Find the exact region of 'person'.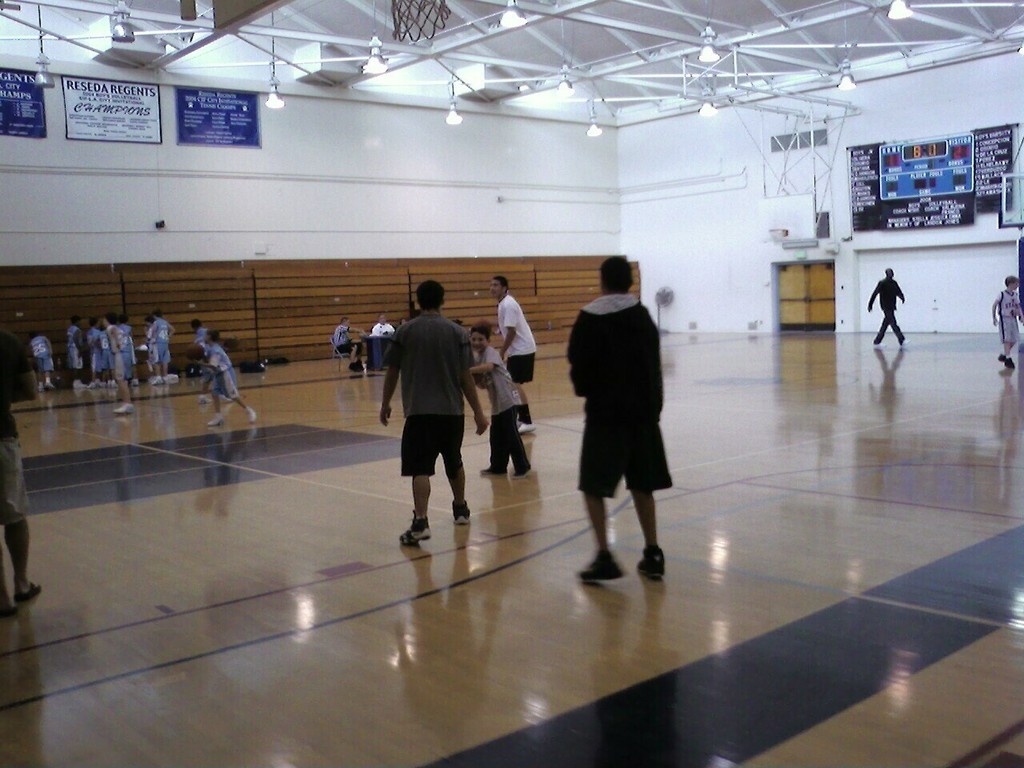
Exact region: box=[26, 322, 55, 390].
